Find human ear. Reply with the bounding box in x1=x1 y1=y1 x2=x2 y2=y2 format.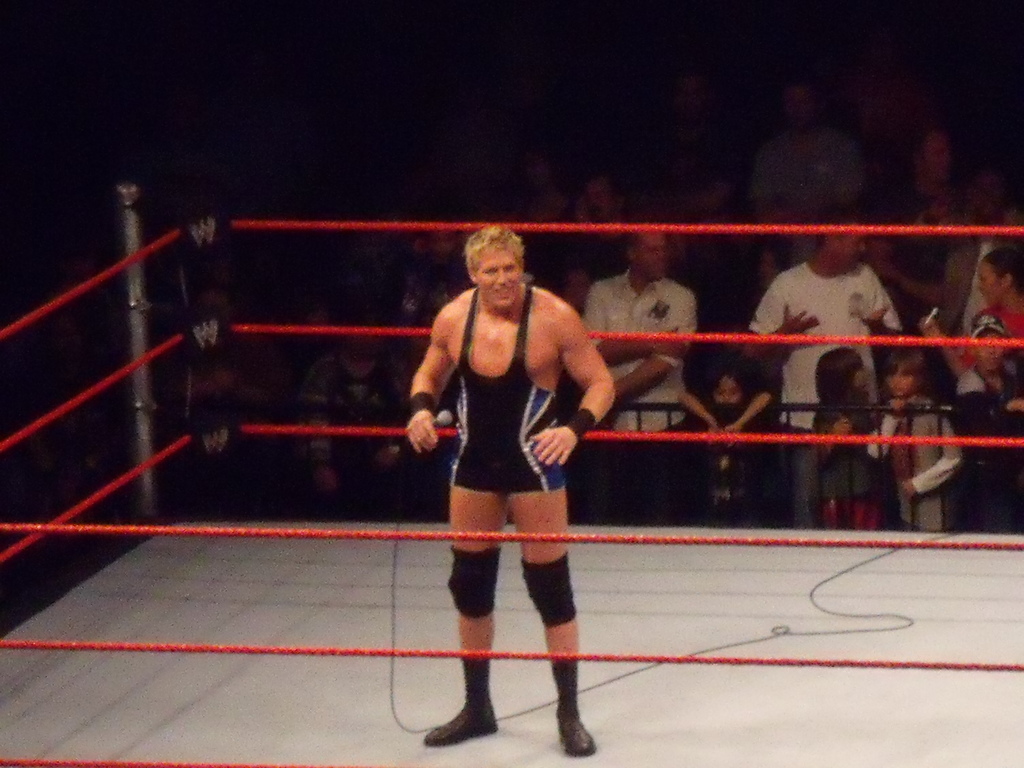
x1=469 y1=260 x2=474 y2=281.
